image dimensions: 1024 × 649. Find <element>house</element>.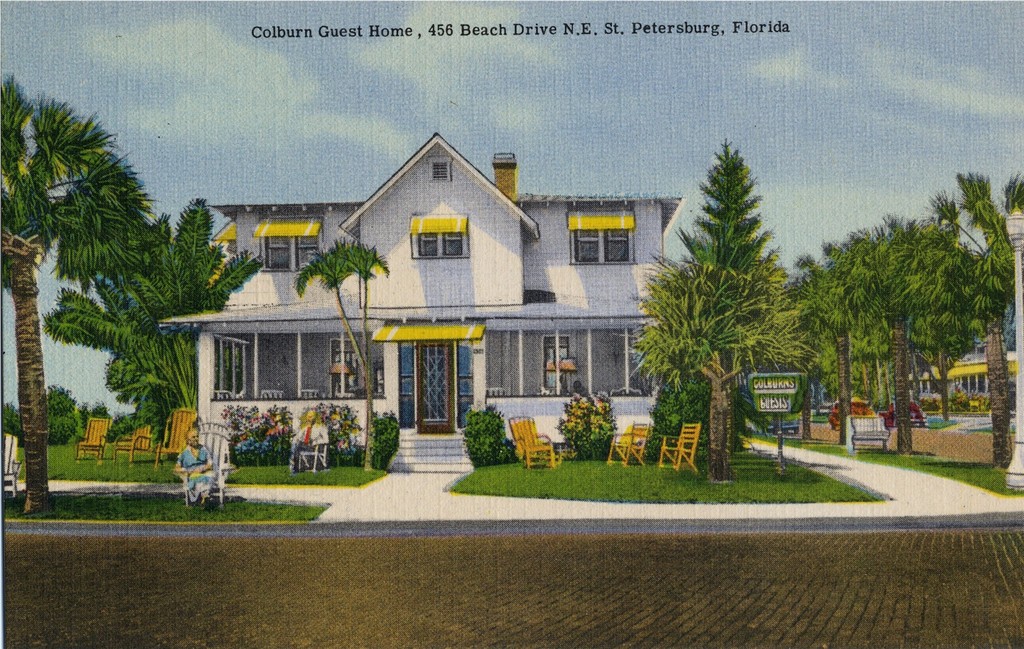
180/130/666/475.
